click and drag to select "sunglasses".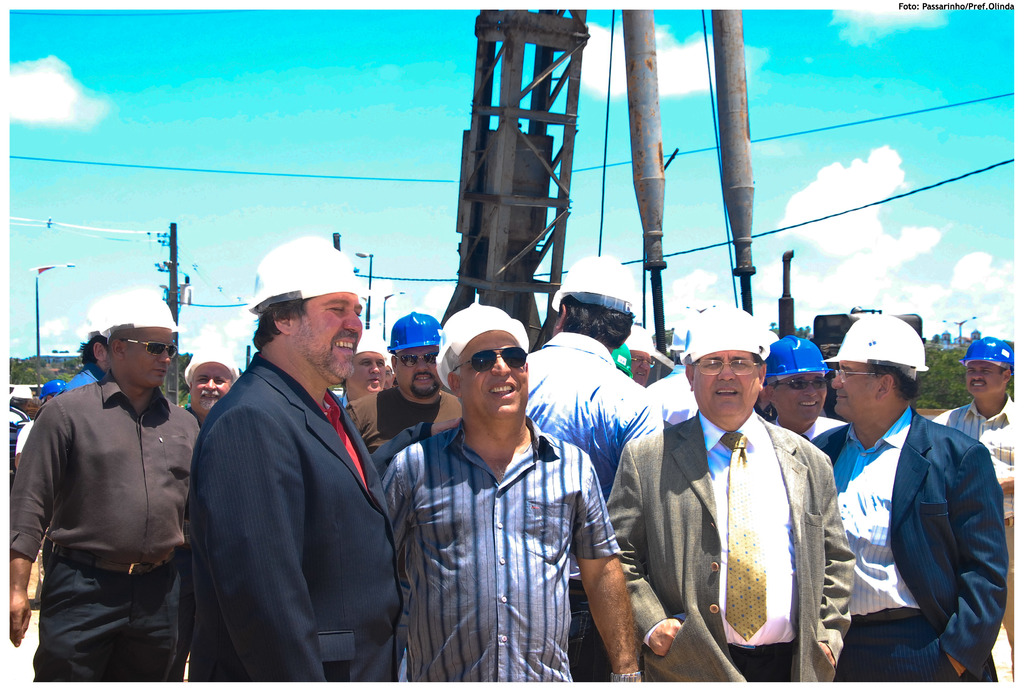
Selection: BBox(452, 346, 528, 373).
